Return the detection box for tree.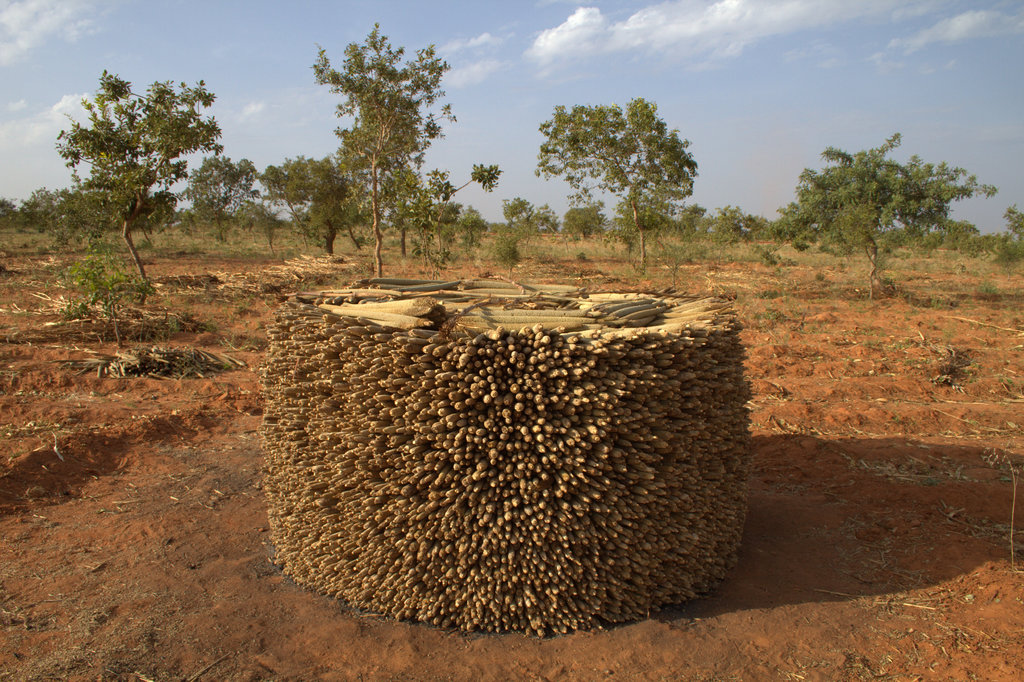
[left=305, top=33, right=450, bottom=268].
